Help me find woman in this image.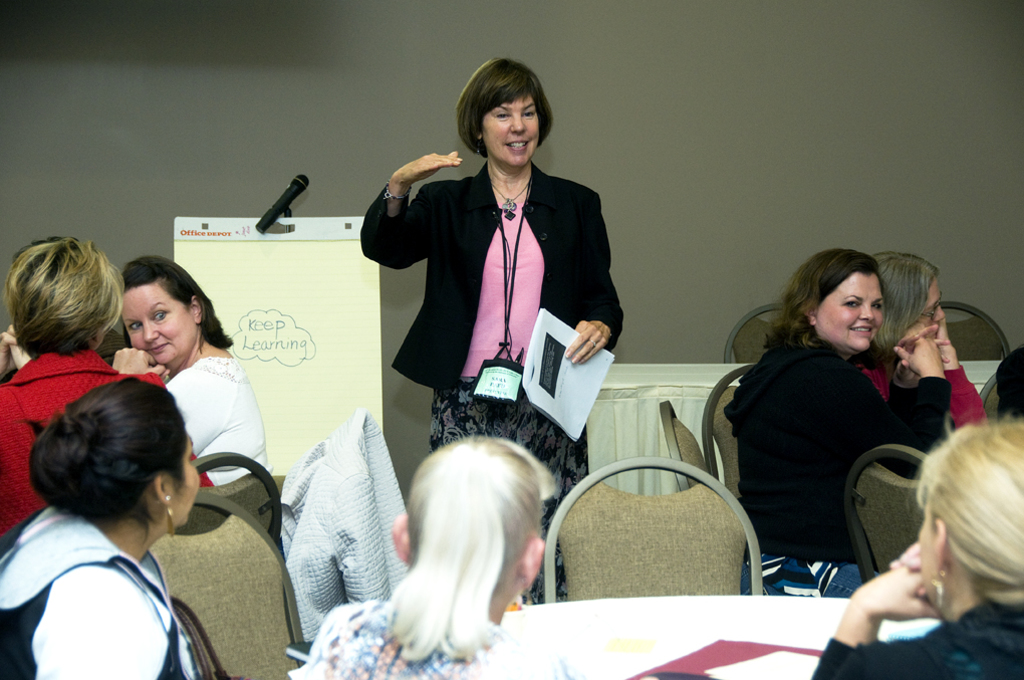
Found it: crop(0, 375, 231, 679).
